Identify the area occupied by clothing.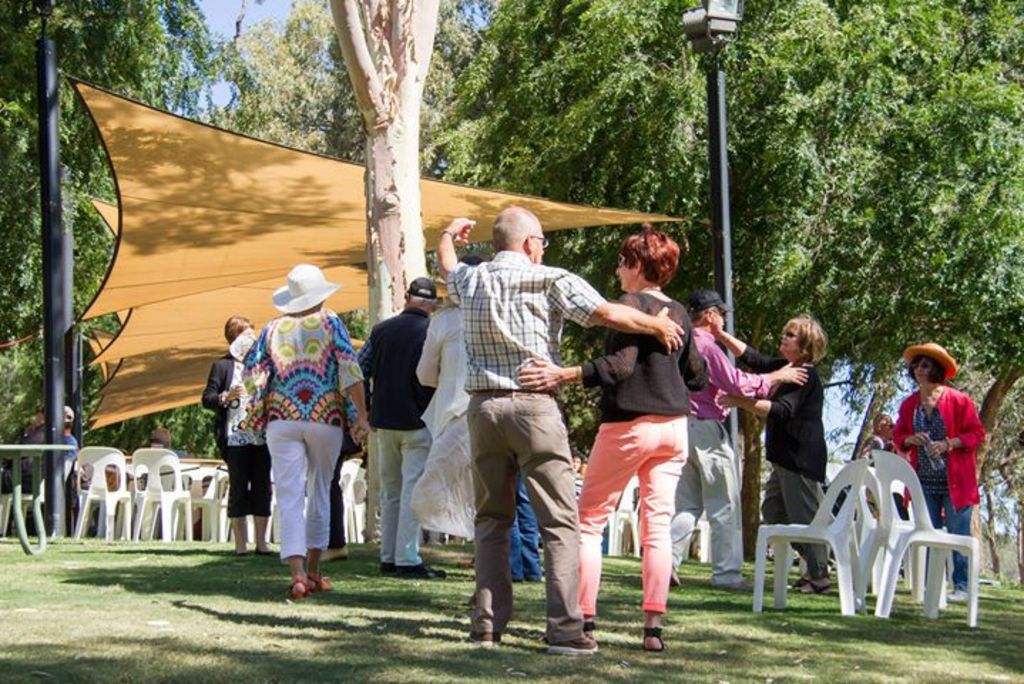
Area: [436, 198, 614, 614].
